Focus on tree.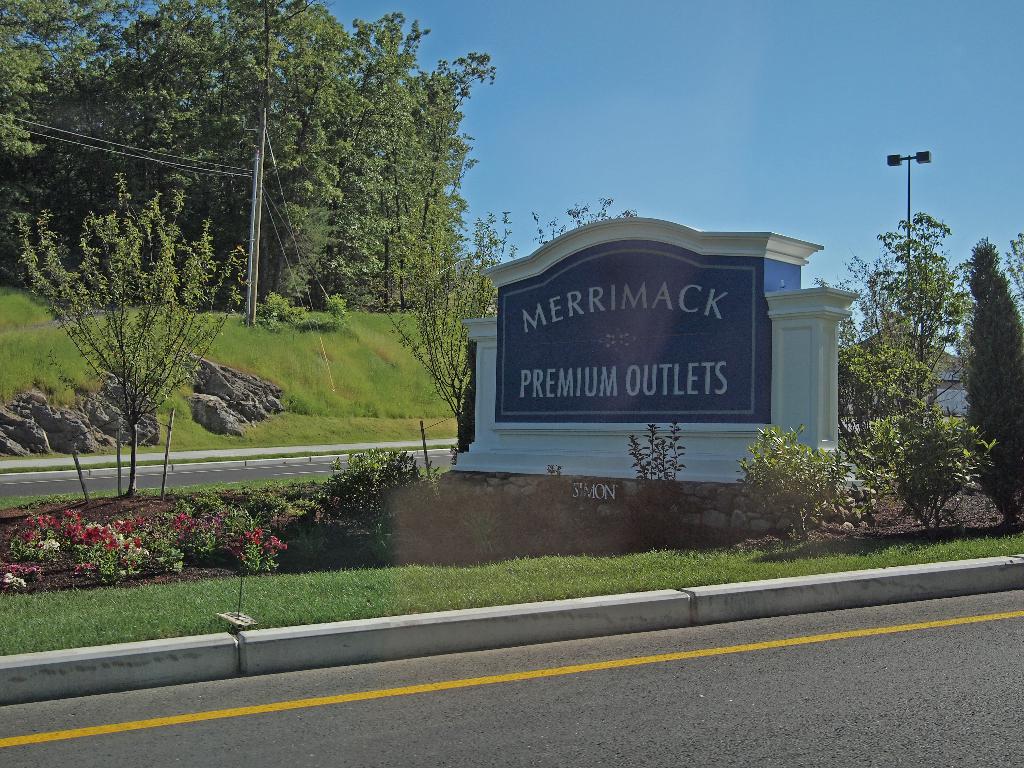
Focused at [530, 192, 641, 252].
